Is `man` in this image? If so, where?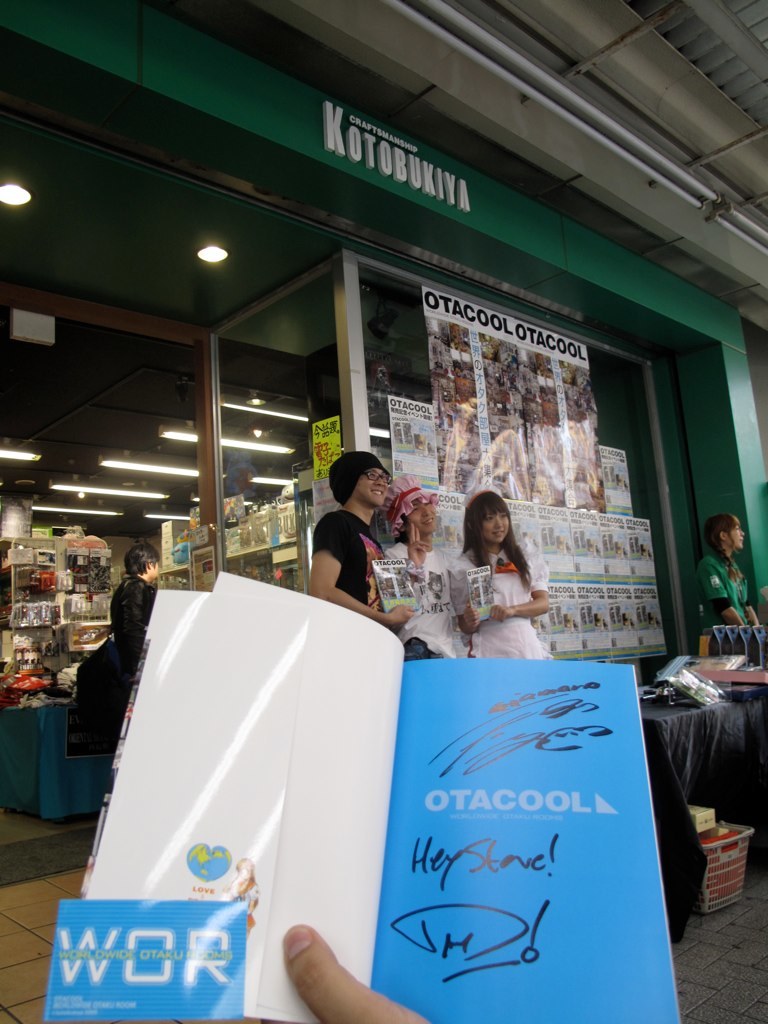
Yes, at region(107, 542, 166, 732).
